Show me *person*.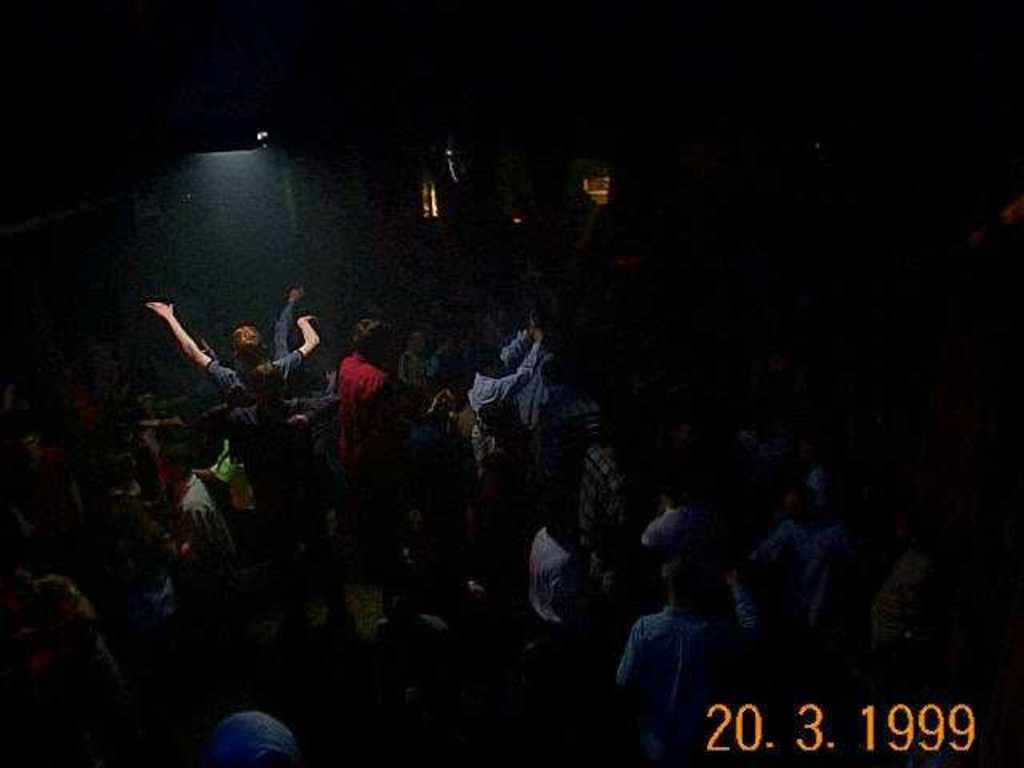
*person* is here: {"left": 227, "top": 717, "right": 304, "bottom": 766}.
